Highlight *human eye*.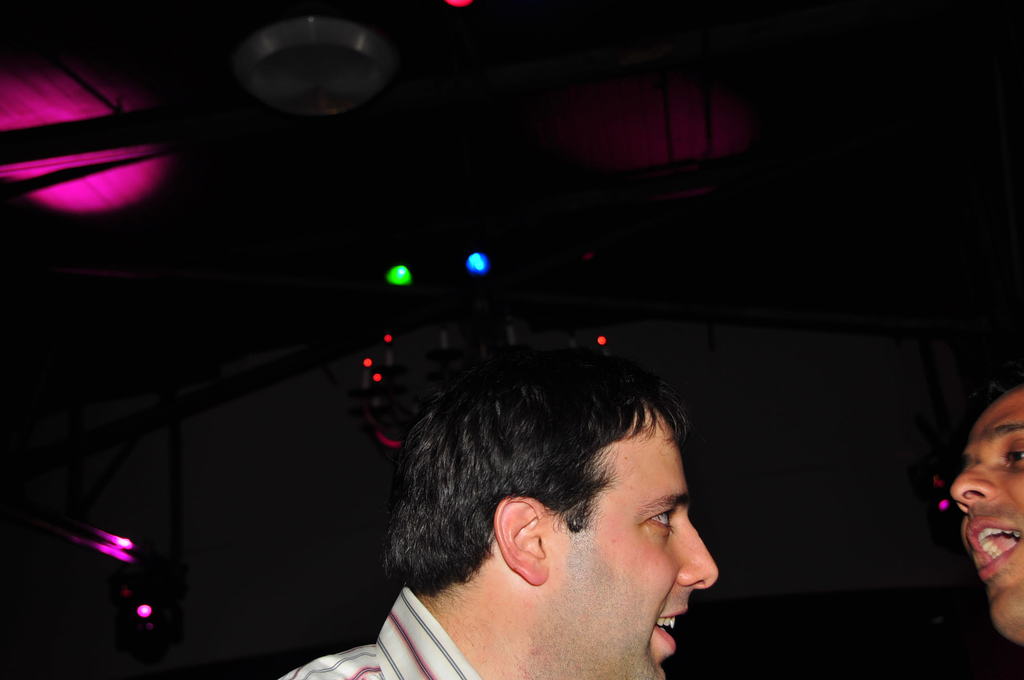
Highlighted region: (x1=1007, y1=439, x2=1023, y2=469).
